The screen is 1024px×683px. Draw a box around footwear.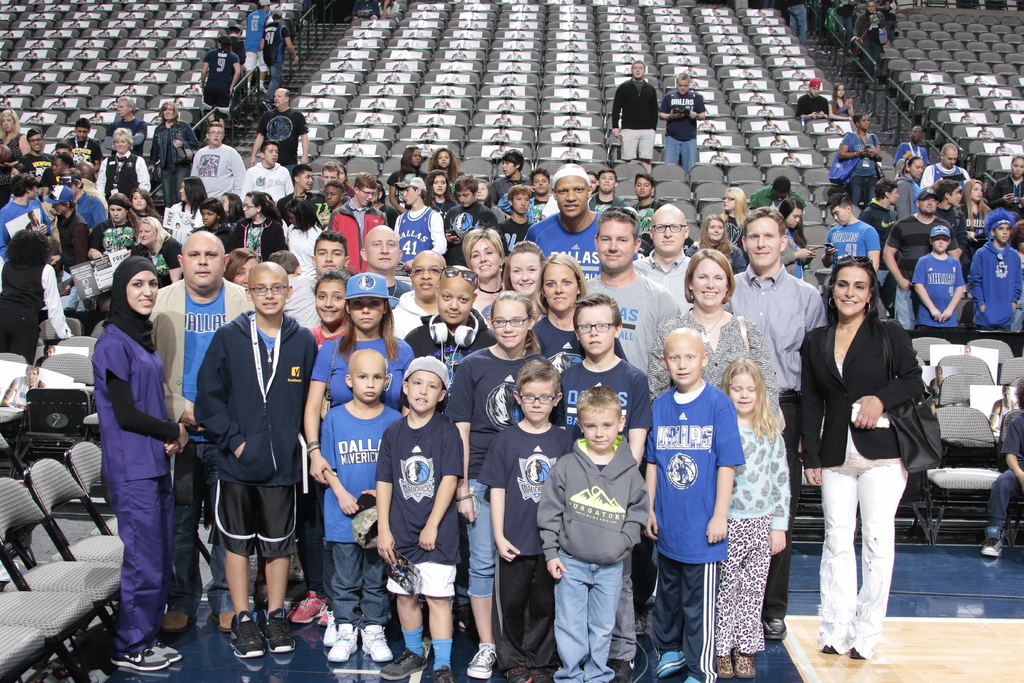
[656, 650, 687, 679].
